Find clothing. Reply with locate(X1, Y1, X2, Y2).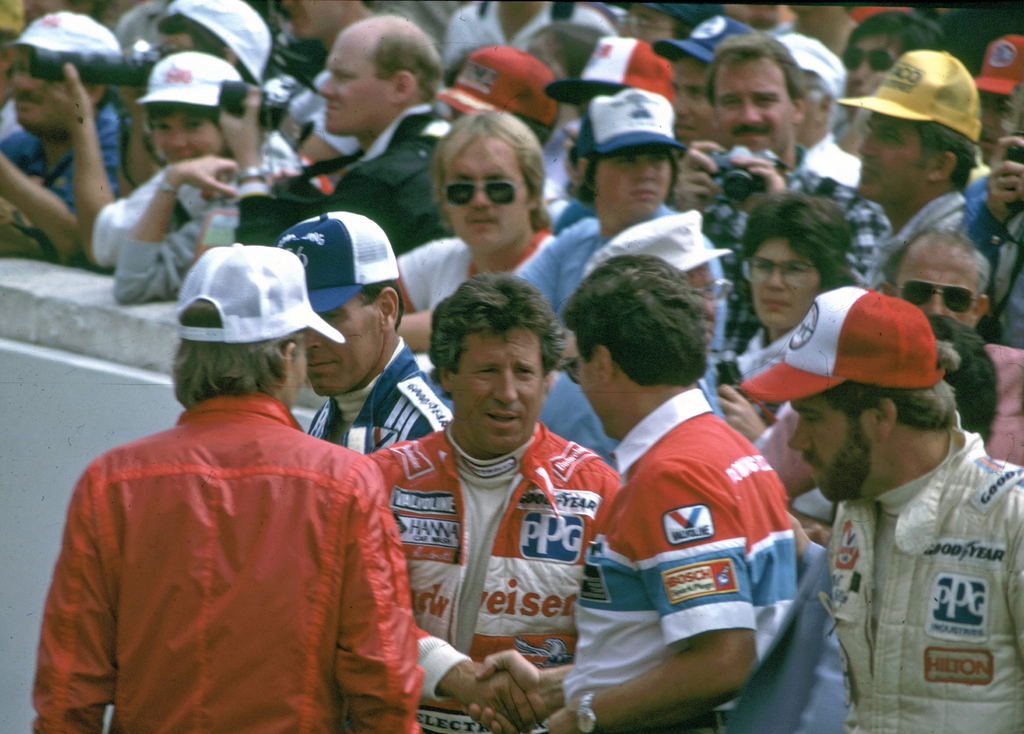
locate(561, 384, 858, 733).
